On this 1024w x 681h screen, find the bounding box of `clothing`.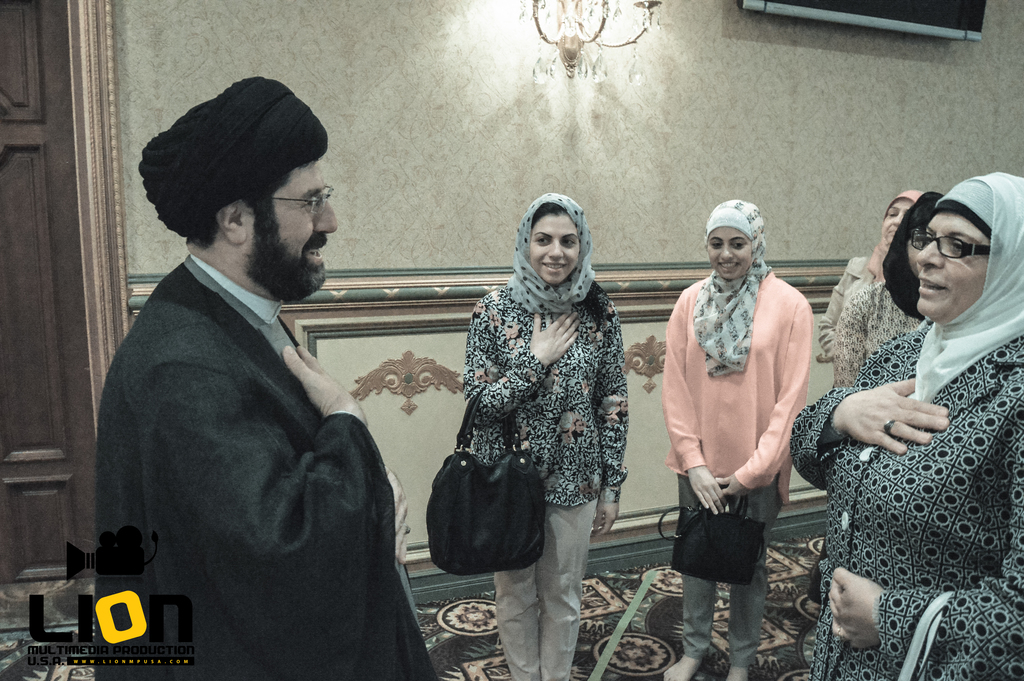
Bounding box: region(463, 279, 630, 680).
